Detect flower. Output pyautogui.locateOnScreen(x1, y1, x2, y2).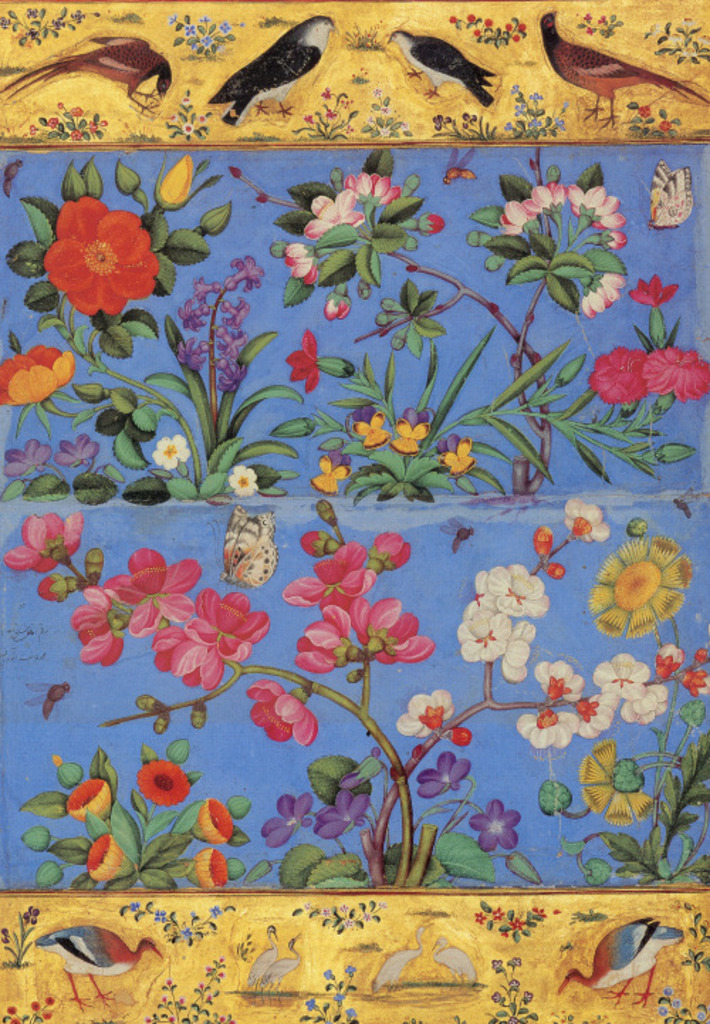
pyautogui.locateOnScreen(151, 247, 271, 508).
